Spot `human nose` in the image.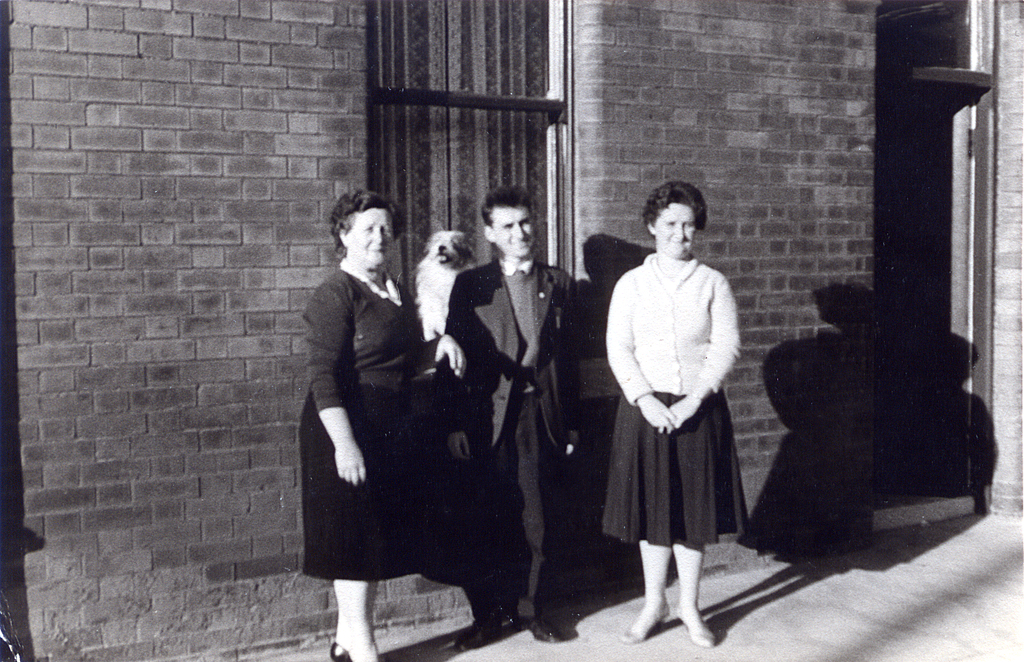
`human nose` found at box=[517, 222, 526, 240].
